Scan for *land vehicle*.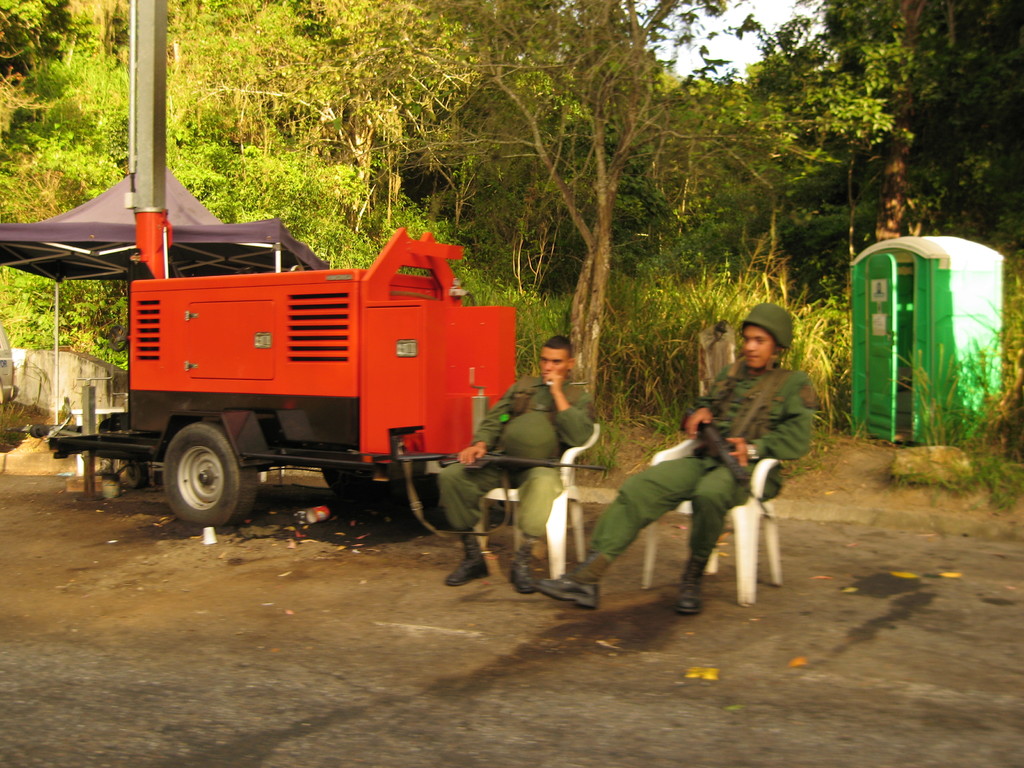
Scan result: (49, 225, 583, 536).
